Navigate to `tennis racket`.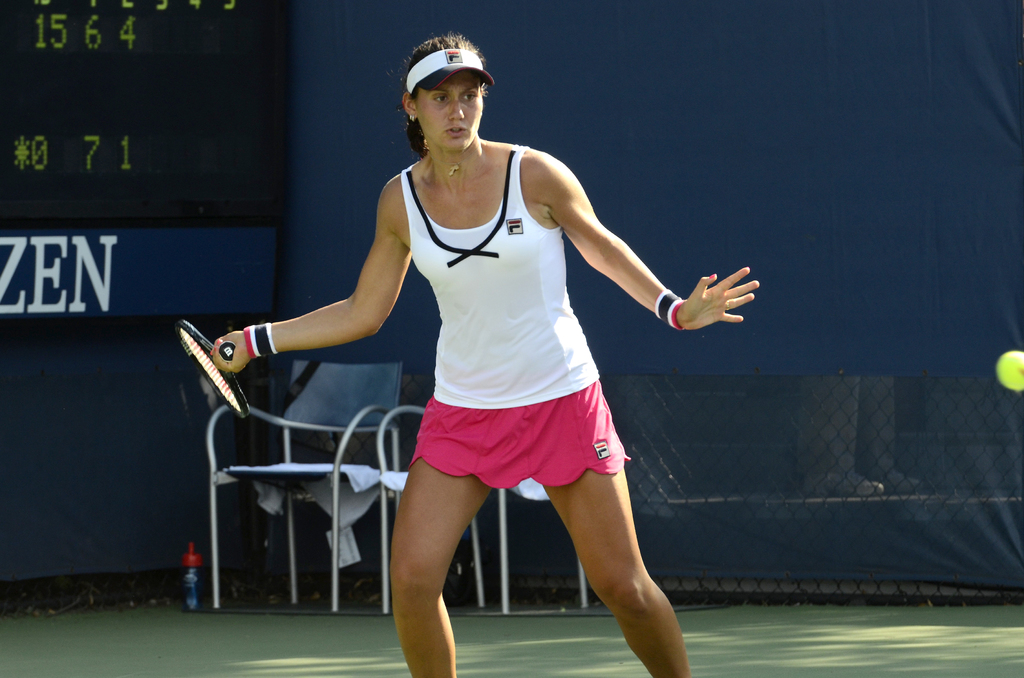
Navigation target: 176,321,250,419.
